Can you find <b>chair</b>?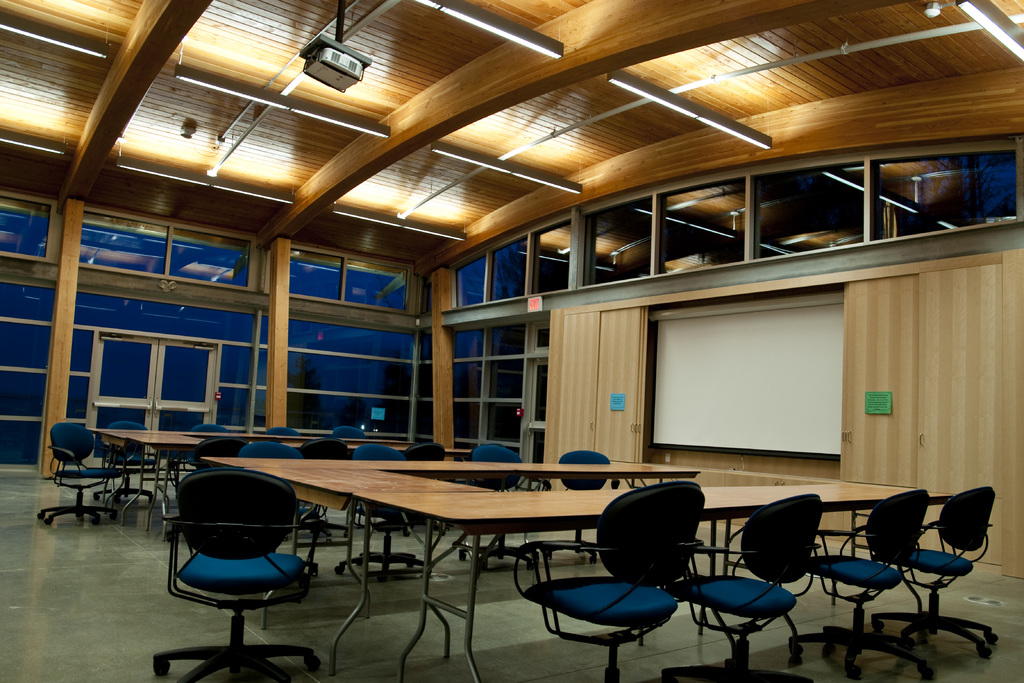
Yes, bounding box: BBox(782, 488, 935, 682).
